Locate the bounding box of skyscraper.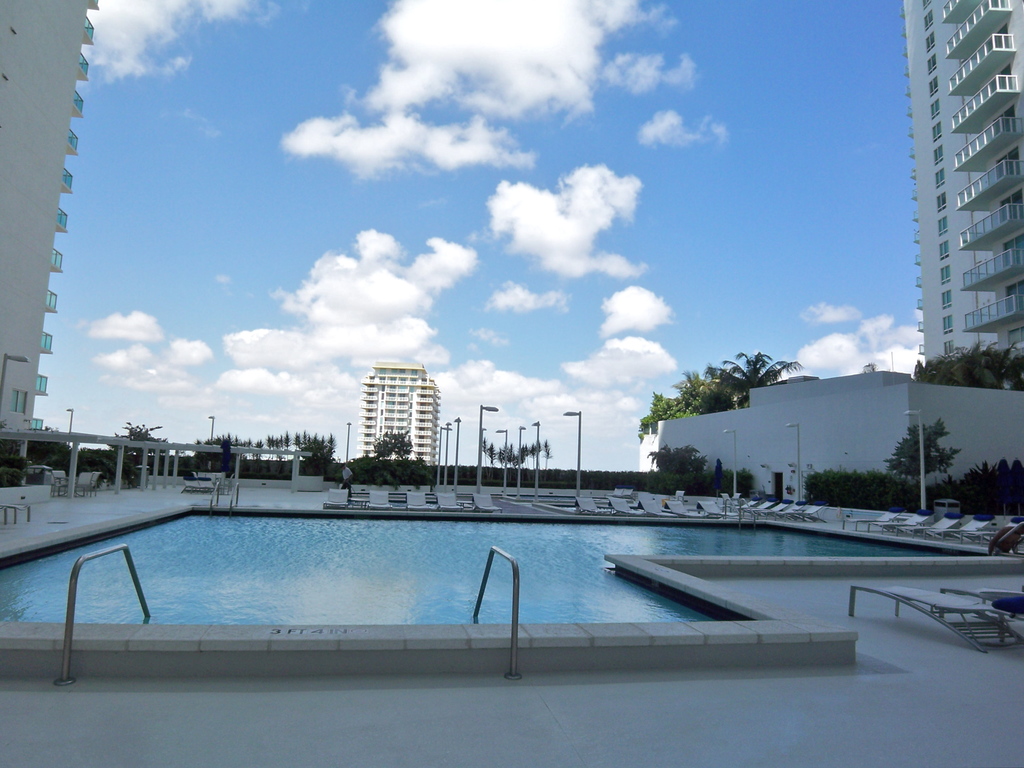
Bounding box: (902,0,1023,366).
